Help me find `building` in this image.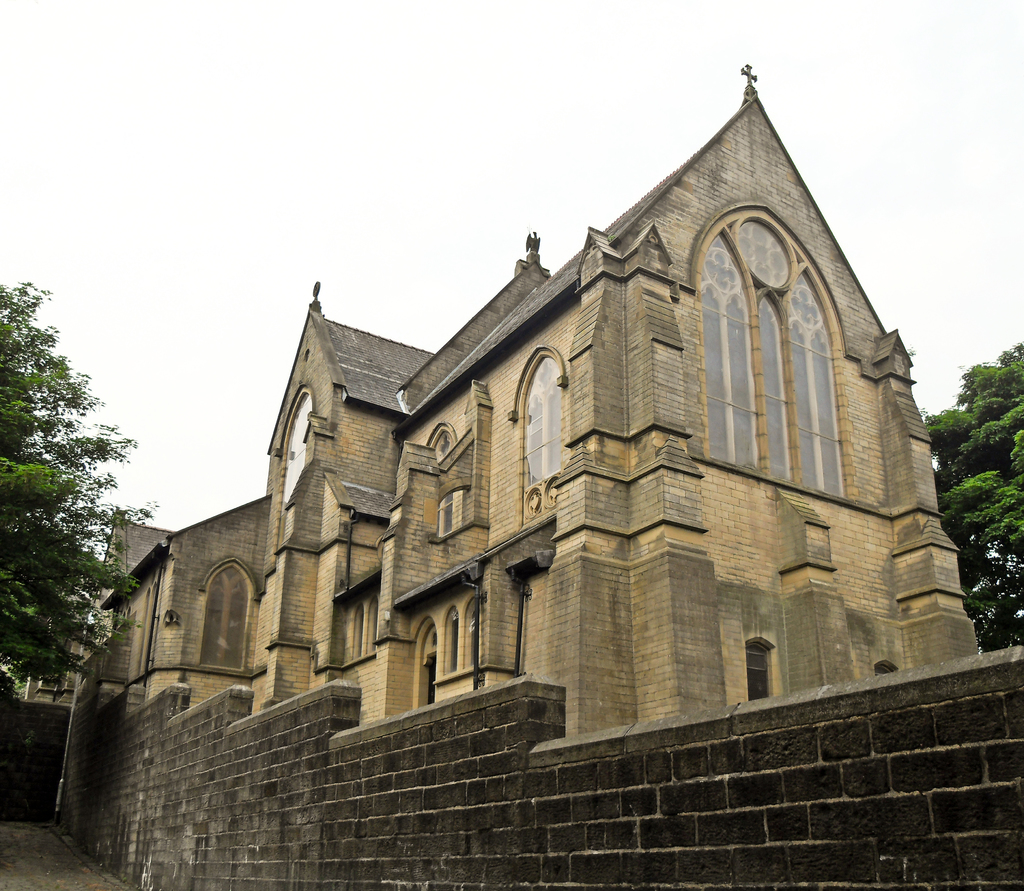
Found it: <box>75,57,998,867</box>.
